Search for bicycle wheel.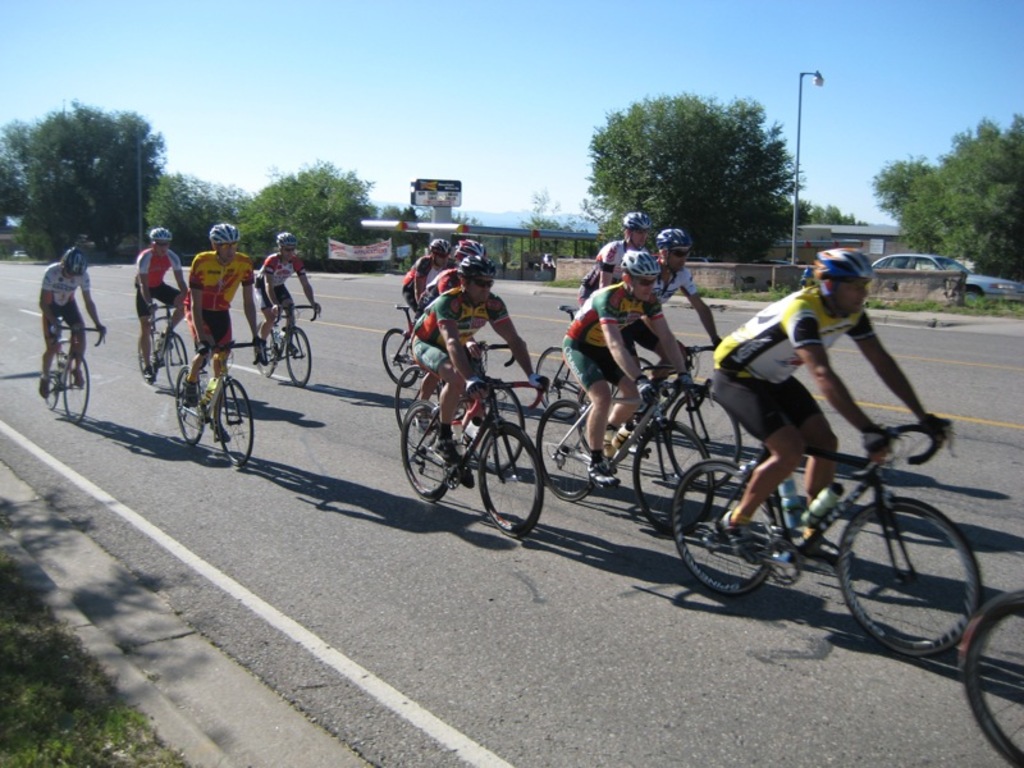
Found at 466/372/526/471.
